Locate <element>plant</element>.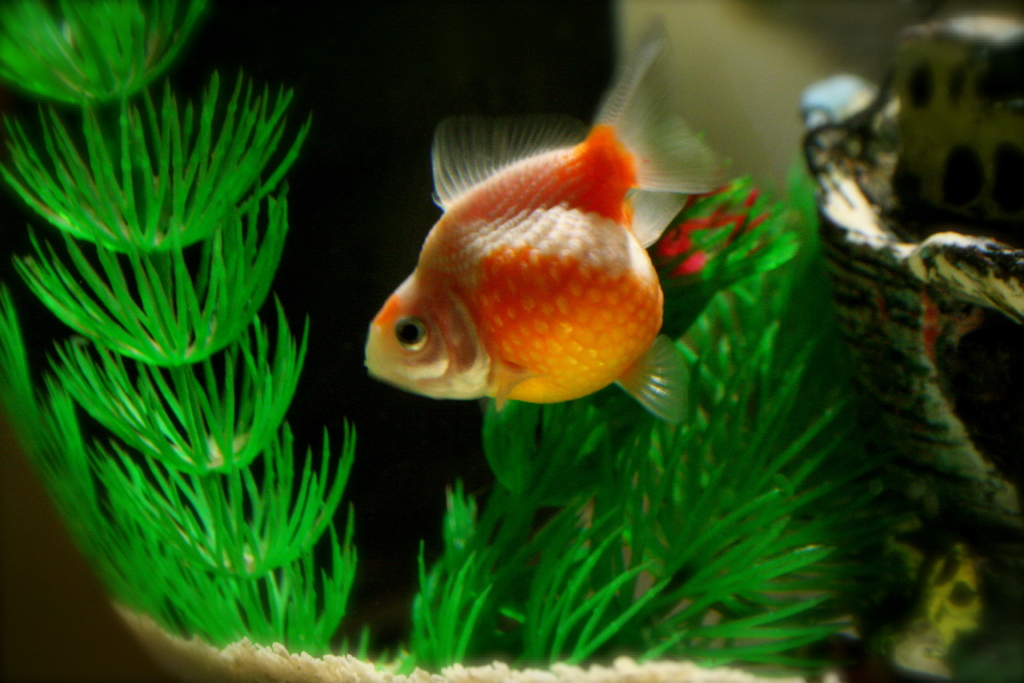
Bounding box: box(81, 432, 359, 589).
